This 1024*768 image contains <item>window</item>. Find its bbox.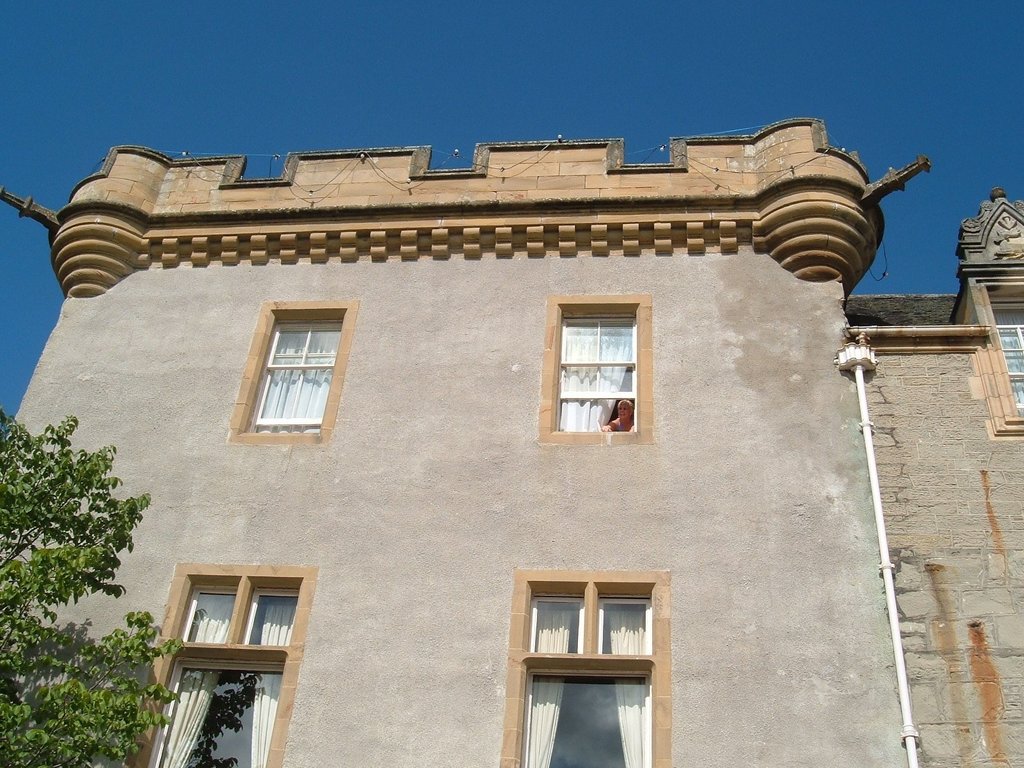
(left=502, top=564, right=675, bottom=767).
